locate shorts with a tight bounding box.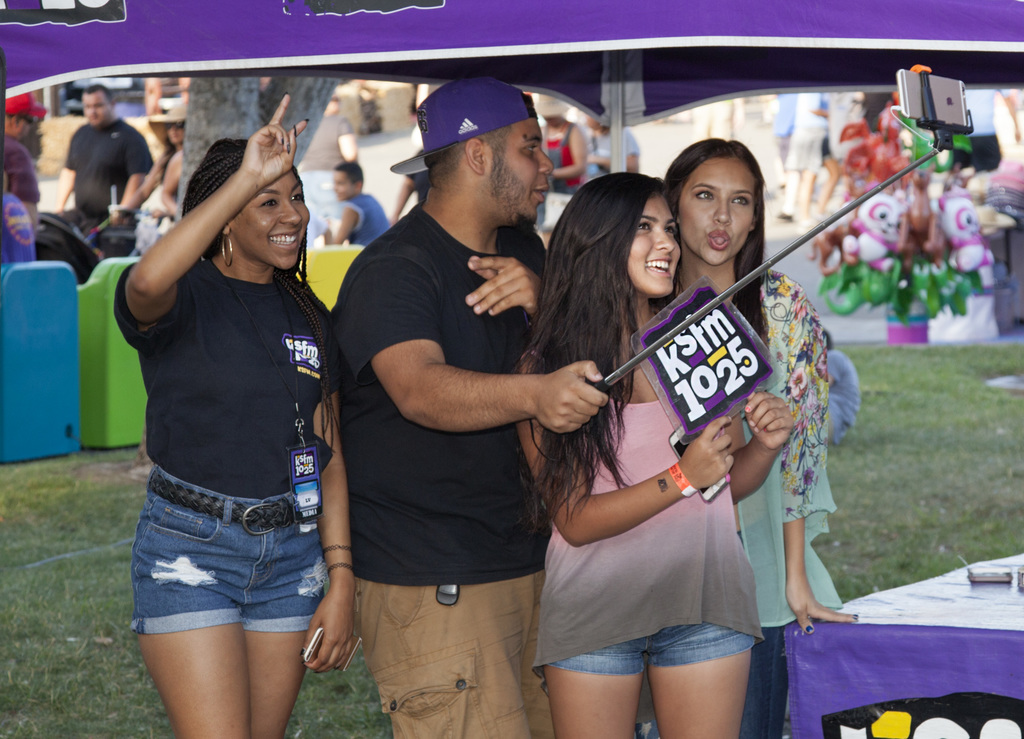
select_region(550, 624, 750, 677).
